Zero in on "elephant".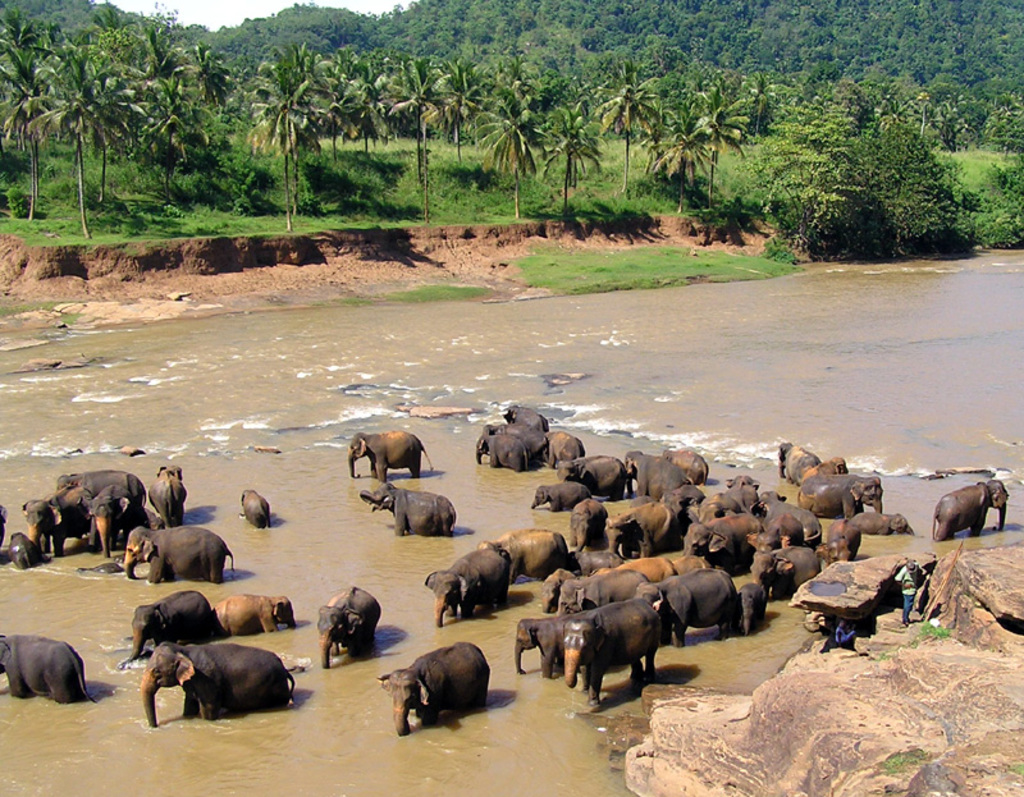
Zeroed in: {"x1": 845, "y1": 517, "x2": 909, "y2": 533}.
